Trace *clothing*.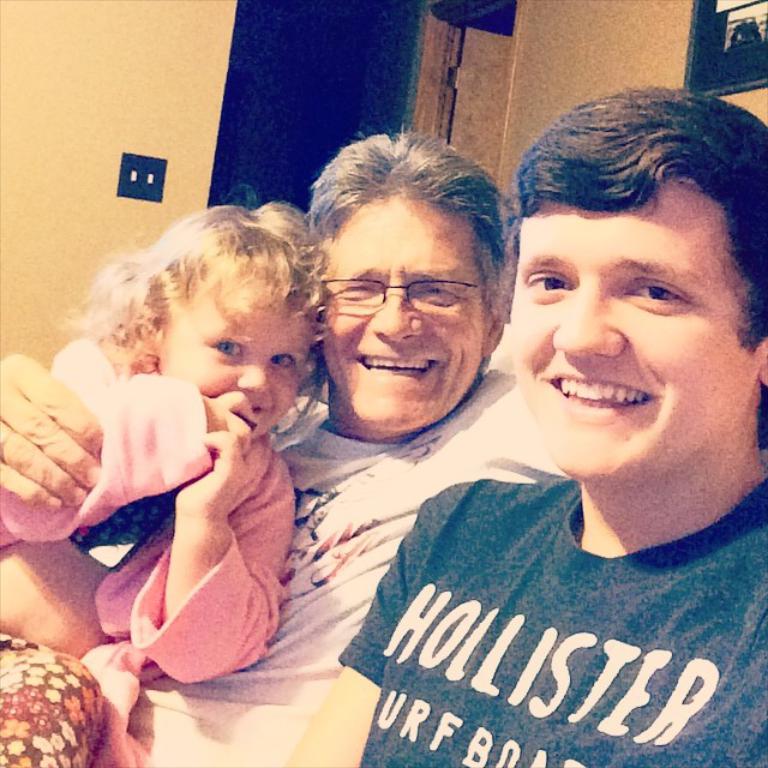
Traced to 136/390/596/767.
